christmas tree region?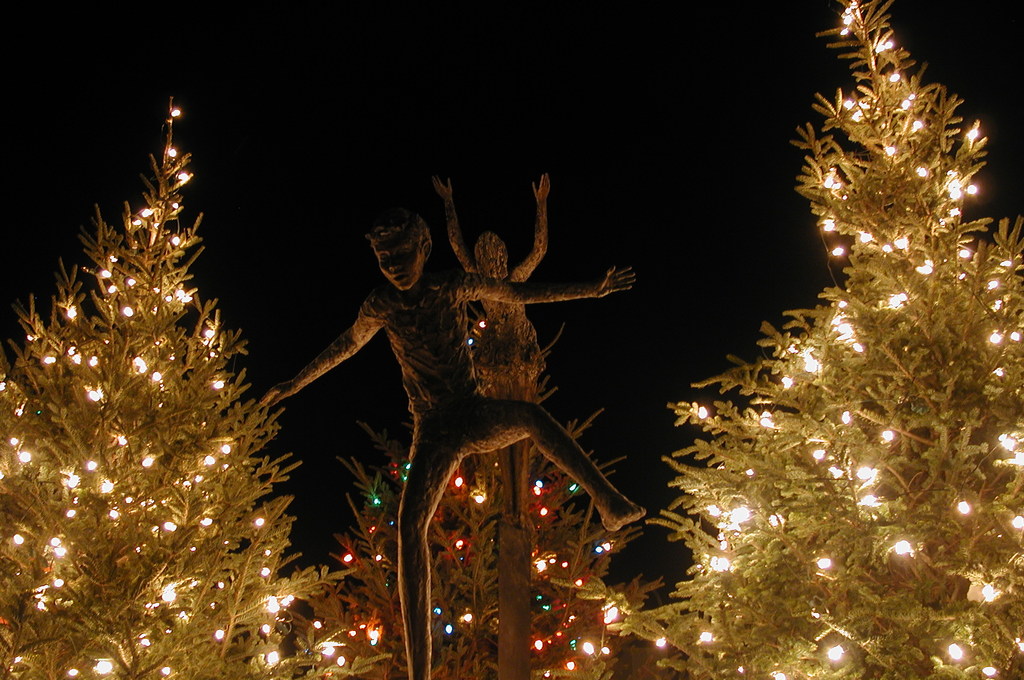
box(622, 0, 1023, 679)
